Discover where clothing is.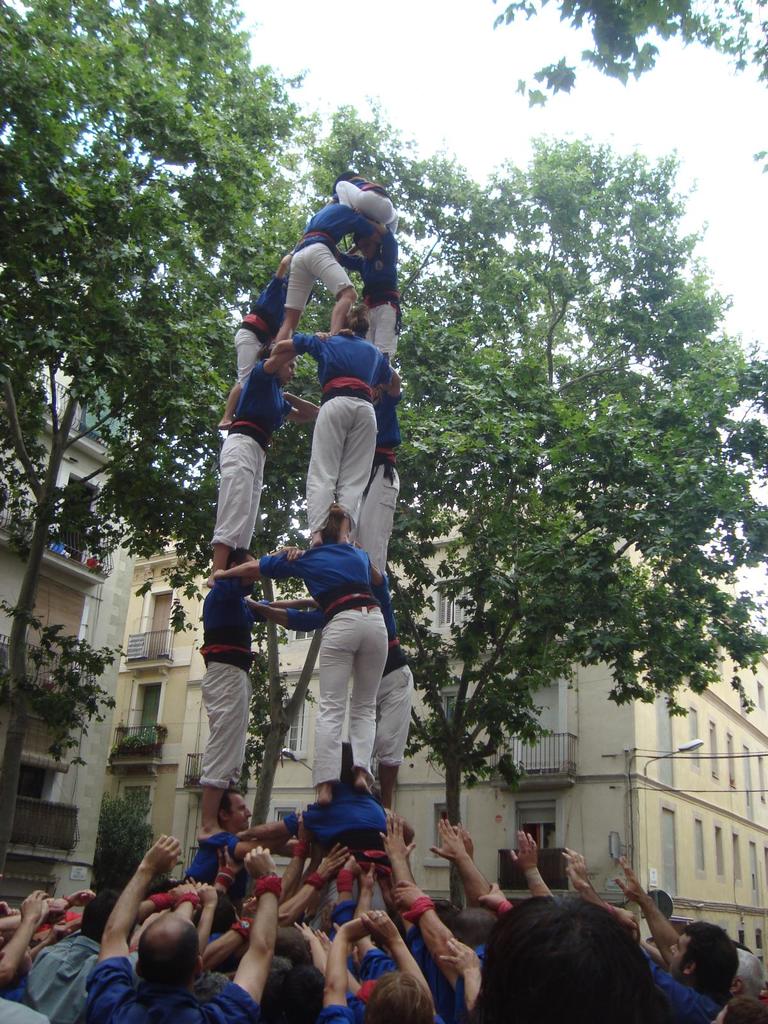
Discovered at crop(197, 830, 248, 908).
